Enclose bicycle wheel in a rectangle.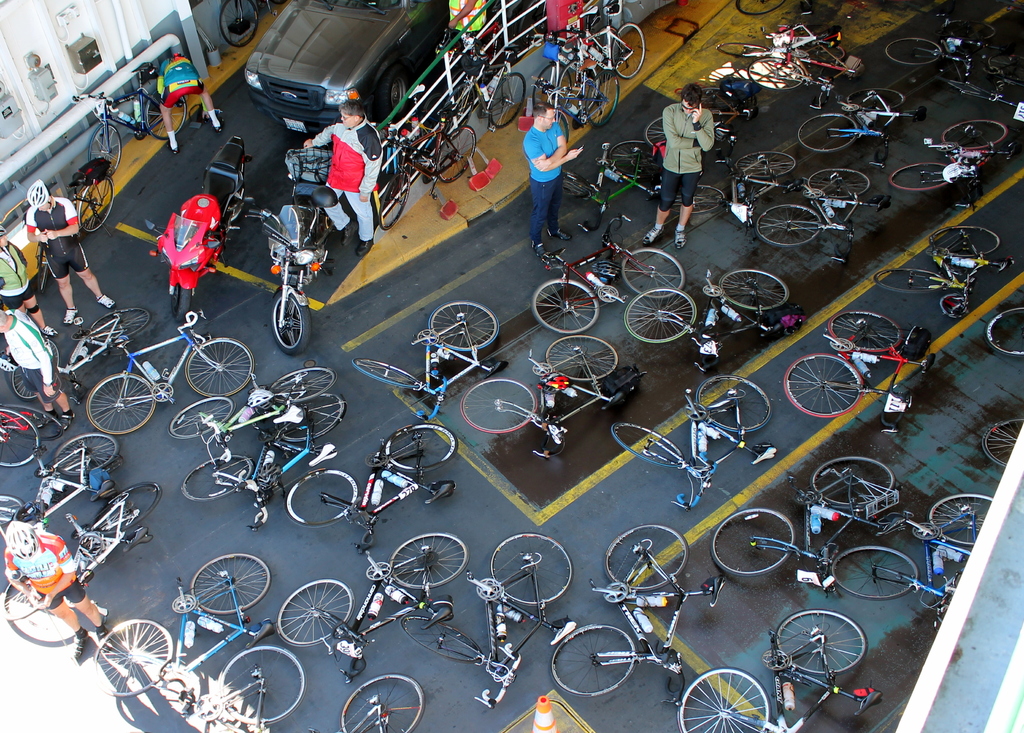
{"x1": 0, "y1": 360, "x2": 69, "y2": 407}.
